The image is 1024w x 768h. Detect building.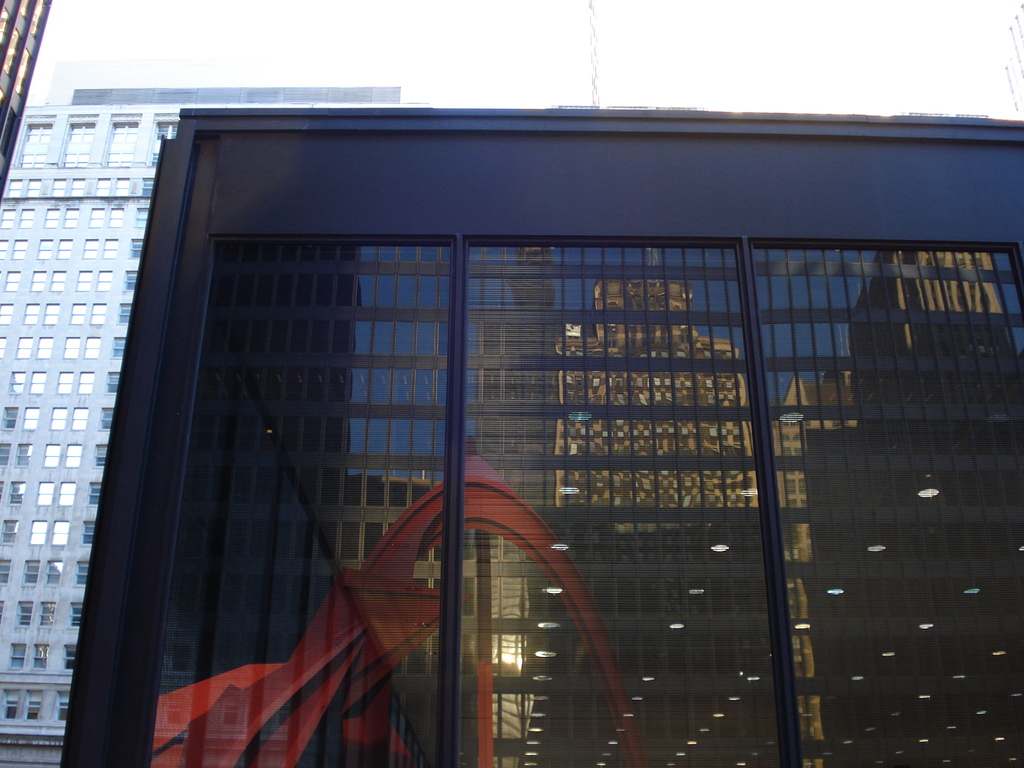
Detection: rect(0, 81, 425, 767).
